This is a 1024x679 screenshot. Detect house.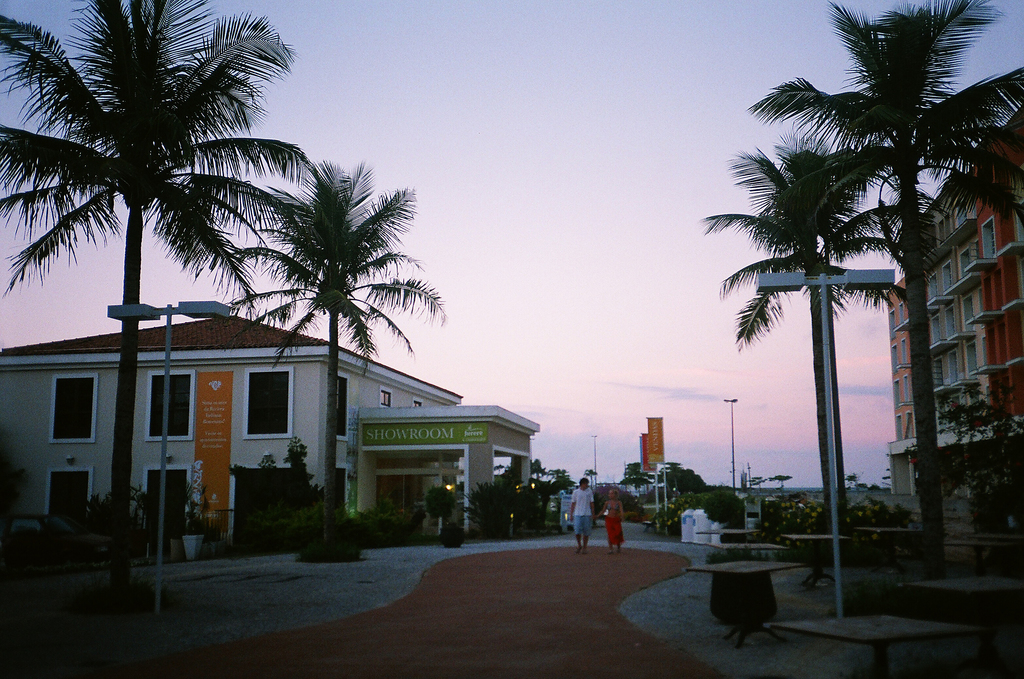
box=[732, 486, 881, 528].
